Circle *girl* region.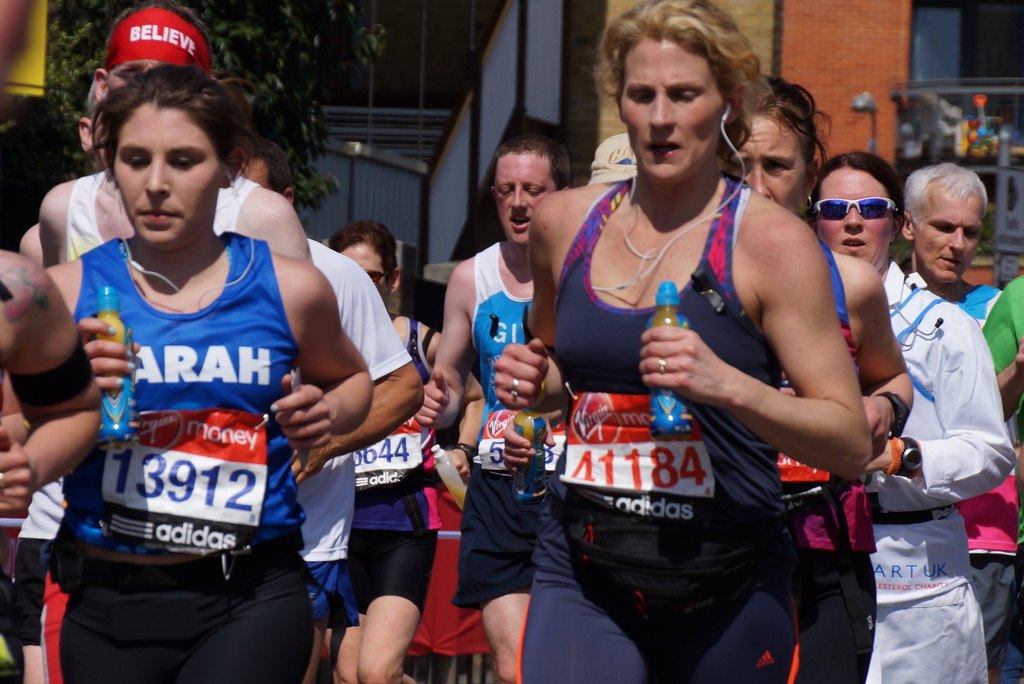
Region: box(325, 213, 480, 683).
